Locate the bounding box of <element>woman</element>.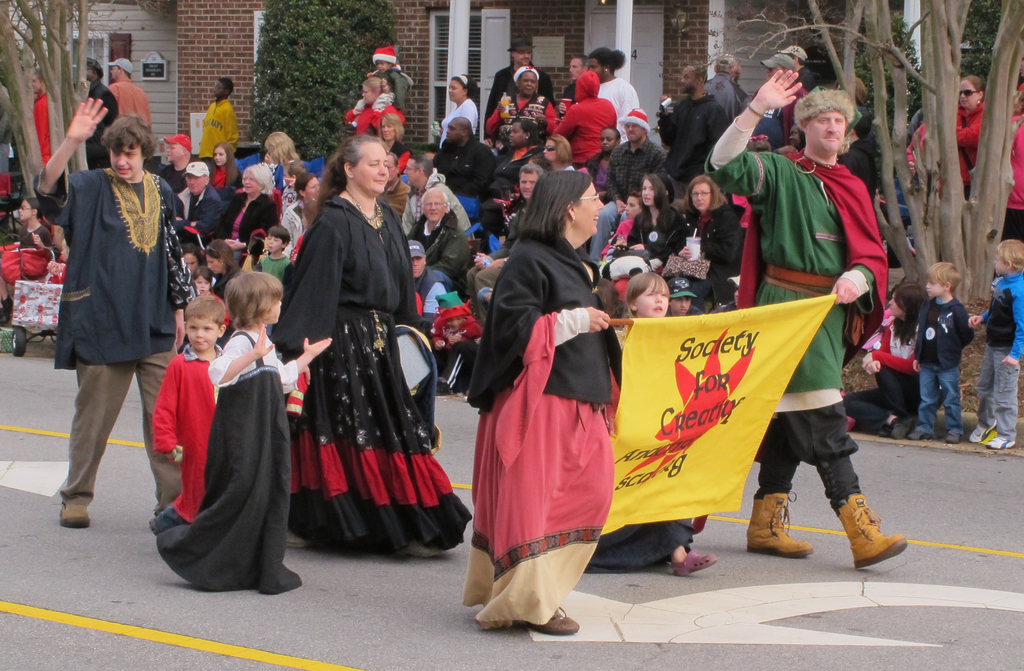
Bounding box: (x1=685, y1=178, x2=746, y2=305).
